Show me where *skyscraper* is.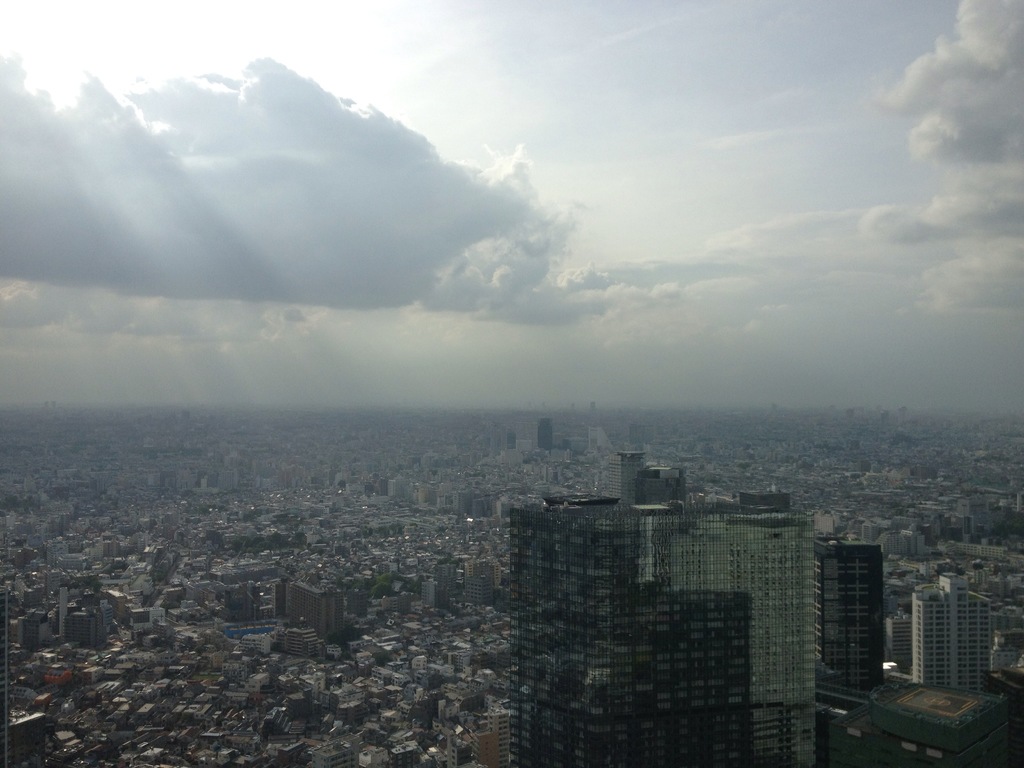
*skyscraper* is at crop(506, 446, 820, 767).
